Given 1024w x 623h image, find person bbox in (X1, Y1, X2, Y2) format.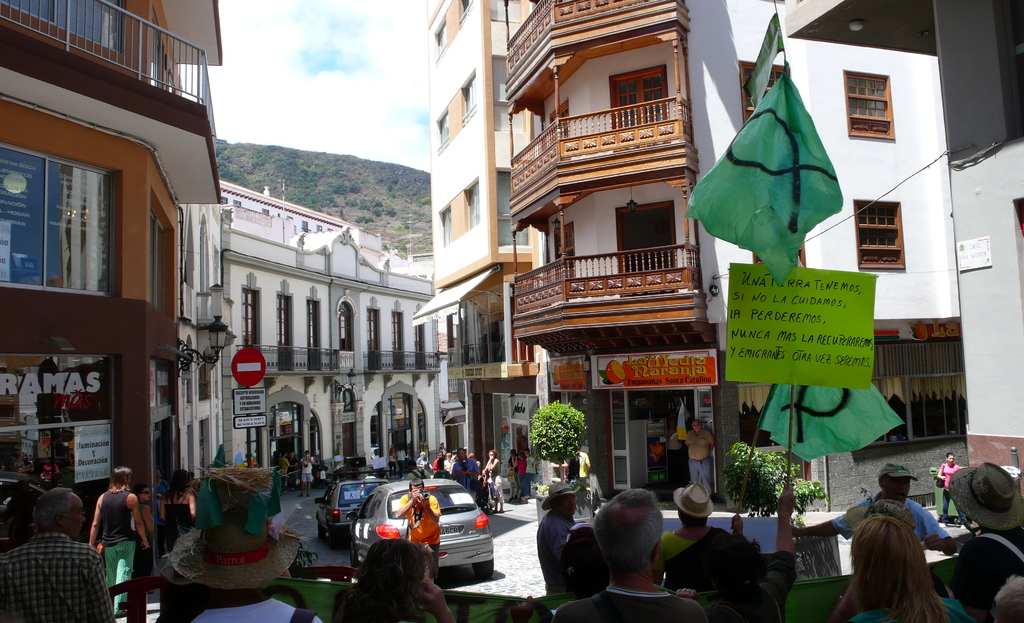
(681, 417, 716, 498).
